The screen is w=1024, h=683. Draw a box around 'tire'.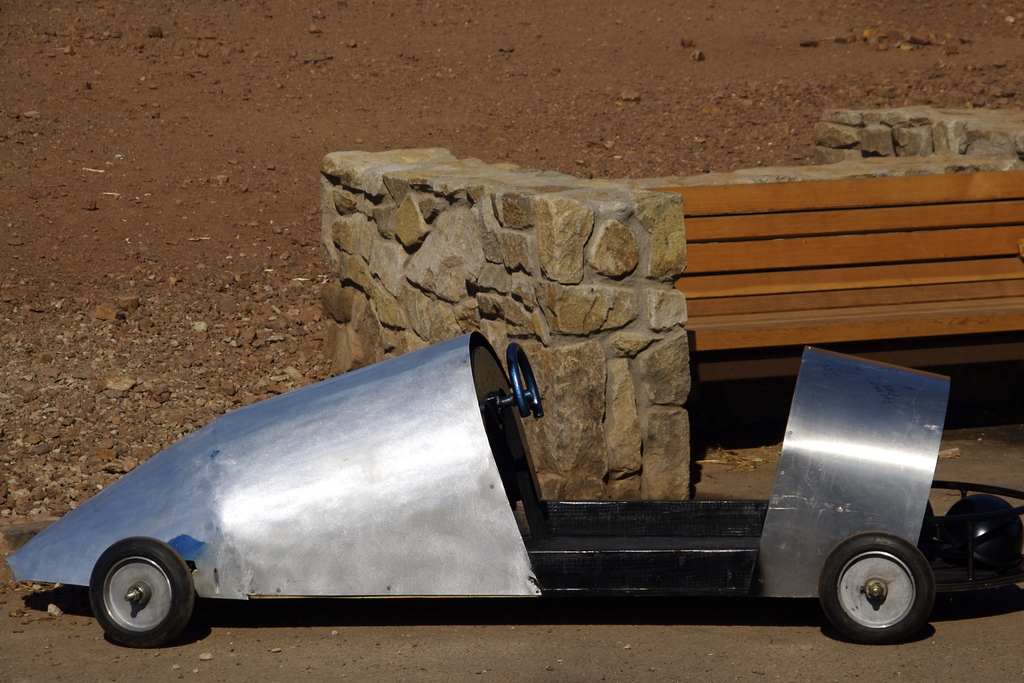
<box>817,532,932,643</box>.
